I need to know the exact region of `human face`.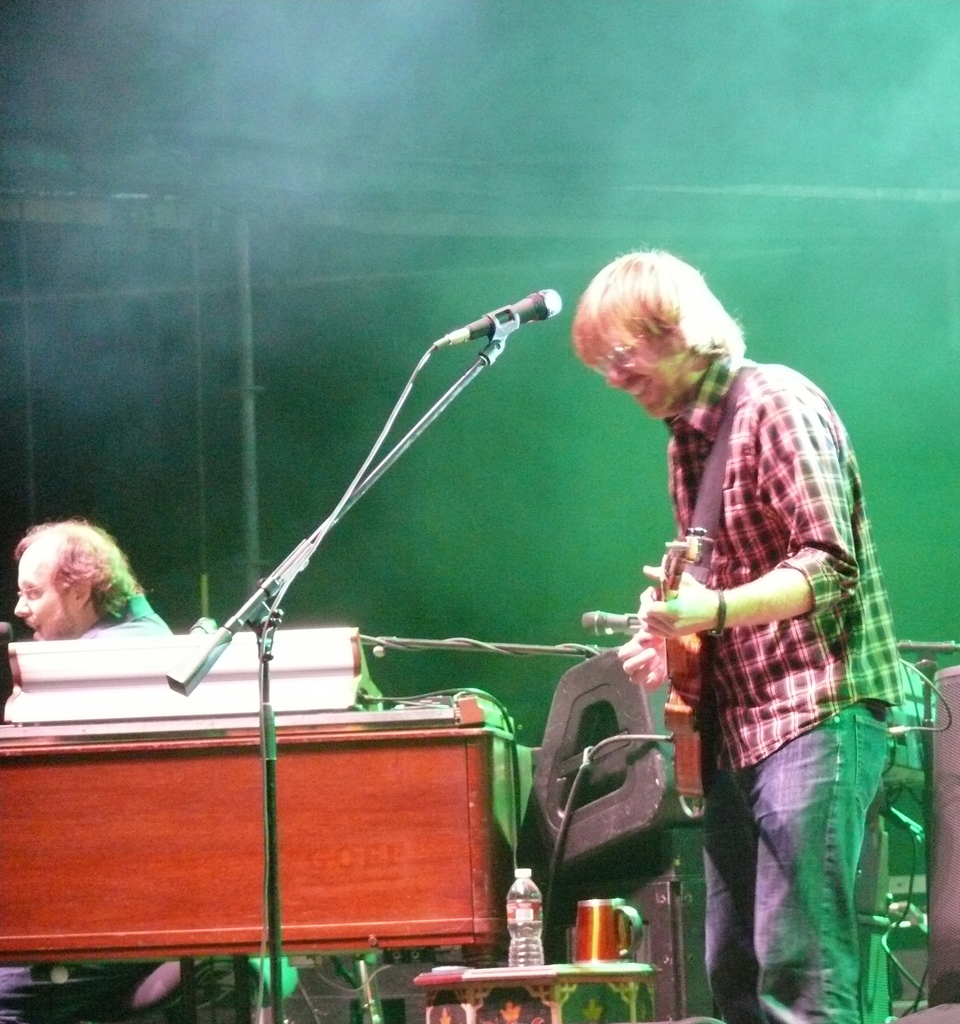
Region: locate(17, 550, 81, 643).
